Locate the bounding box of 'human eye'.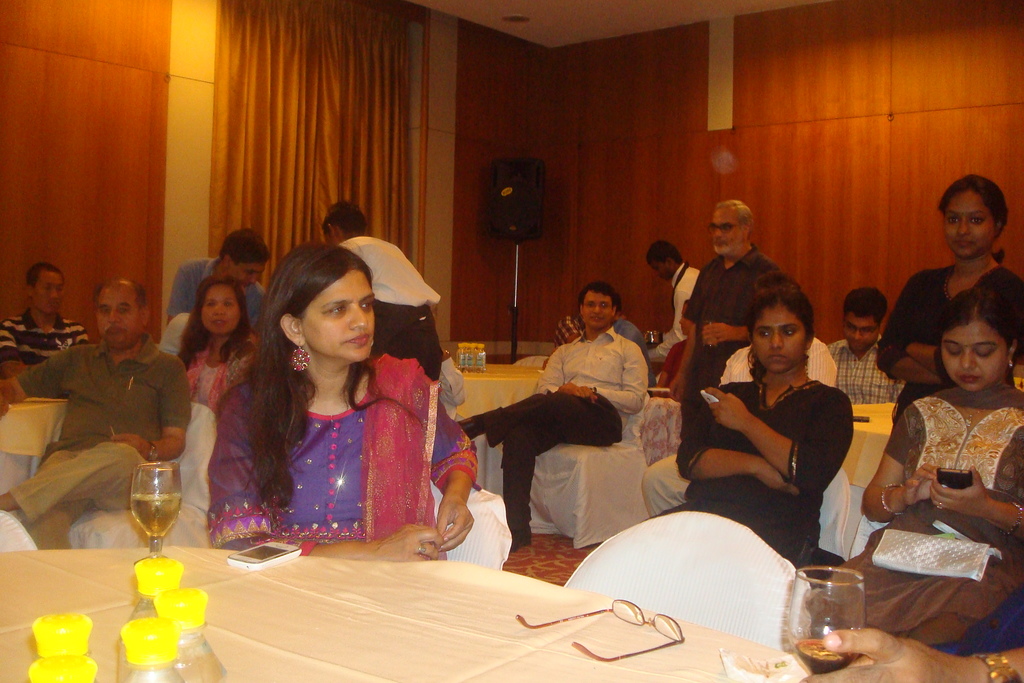
Bounding box: [x1=977, y1=348, x2=992, y2=359].
